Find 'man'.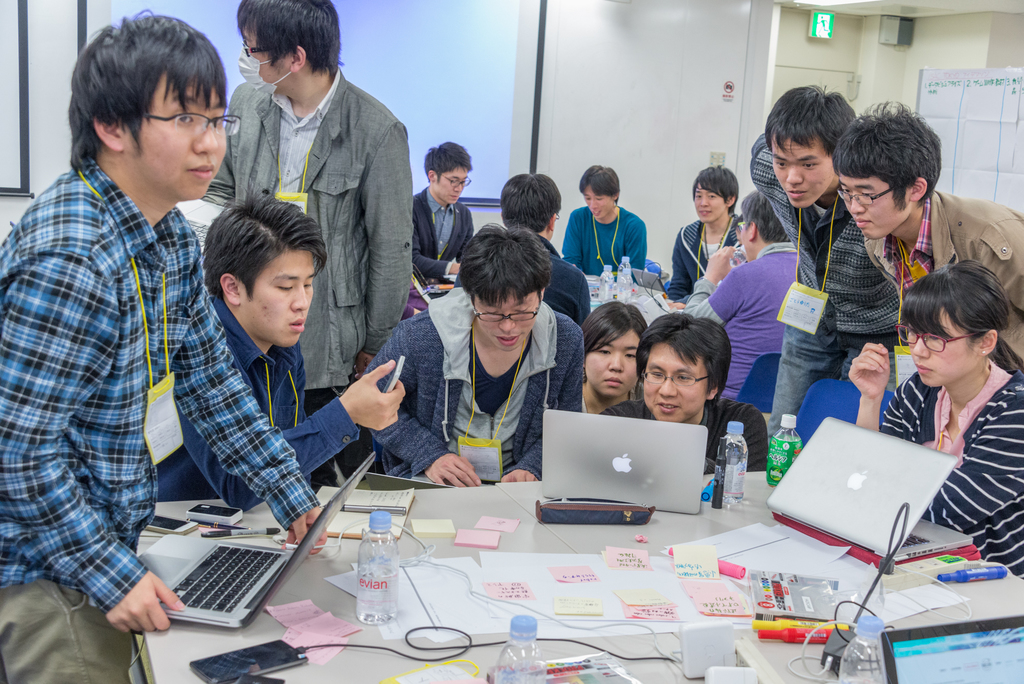
(601,309,769,470).
